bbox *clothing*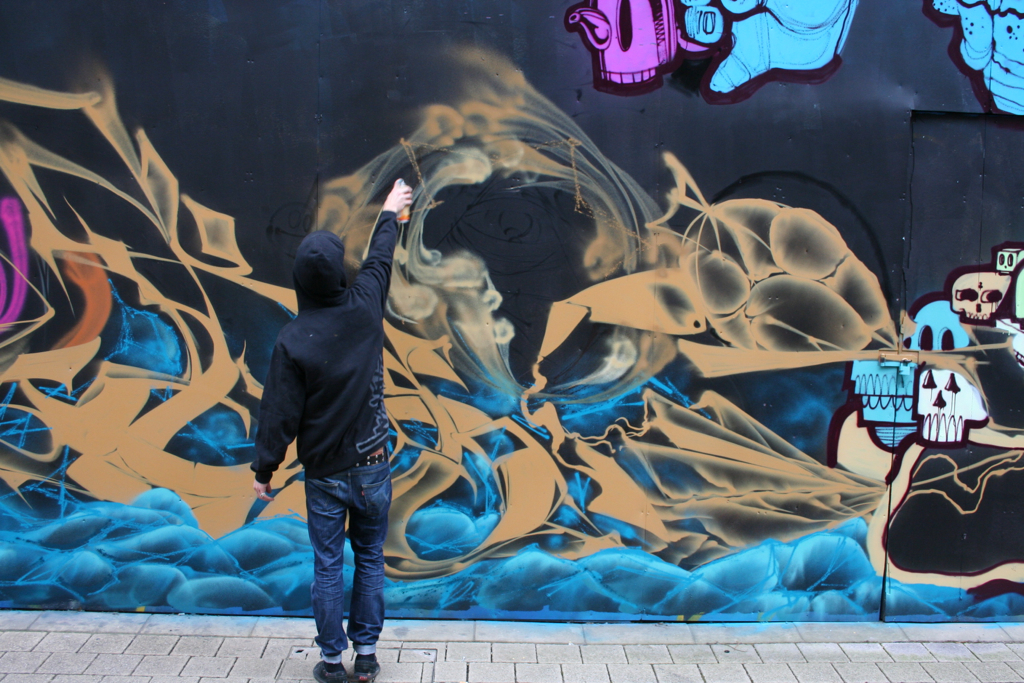
left=246, top=209, right=406, bottom=661
